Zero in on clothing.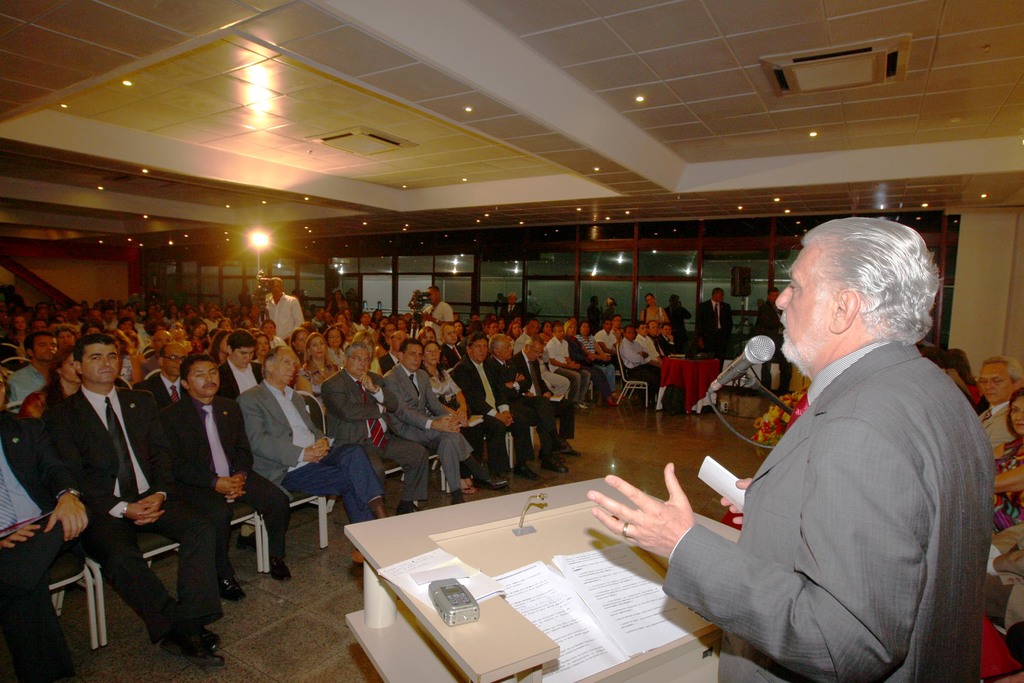
Zeroed in: <bbox>382, 361, 474, 492</bbox>.
